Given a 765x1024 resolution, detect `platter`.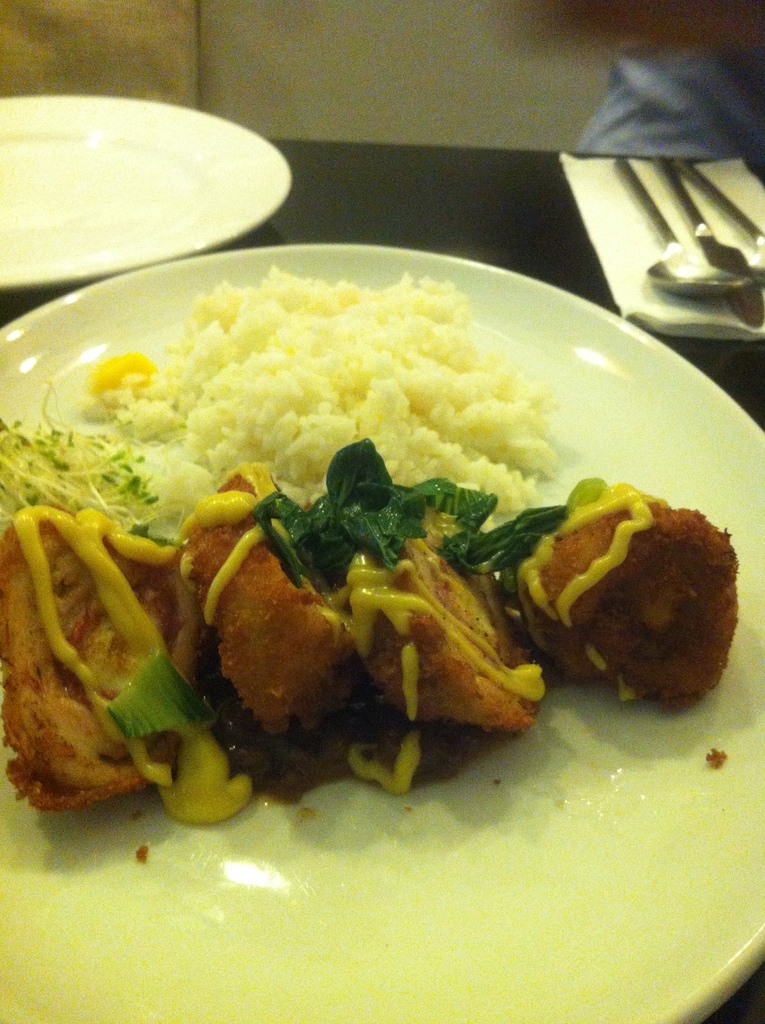
[left=0, top=93, right=287, bottom=292].
